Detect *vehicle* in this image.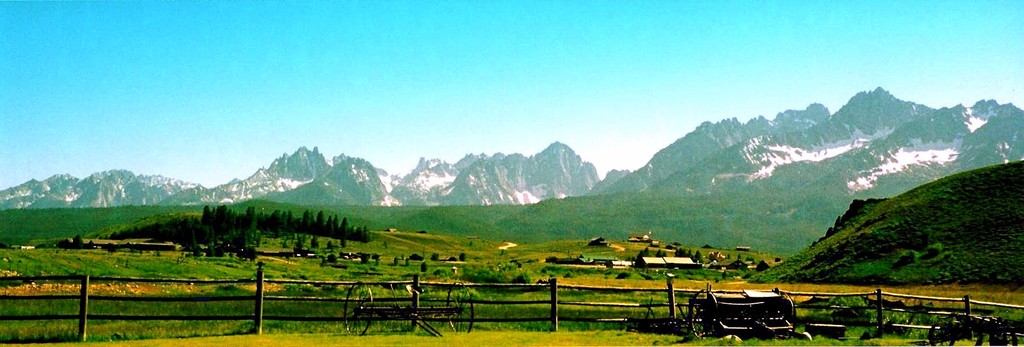
Detection: {"left": 928, "top": 313, "right": 1023, "bottom": 346}.
